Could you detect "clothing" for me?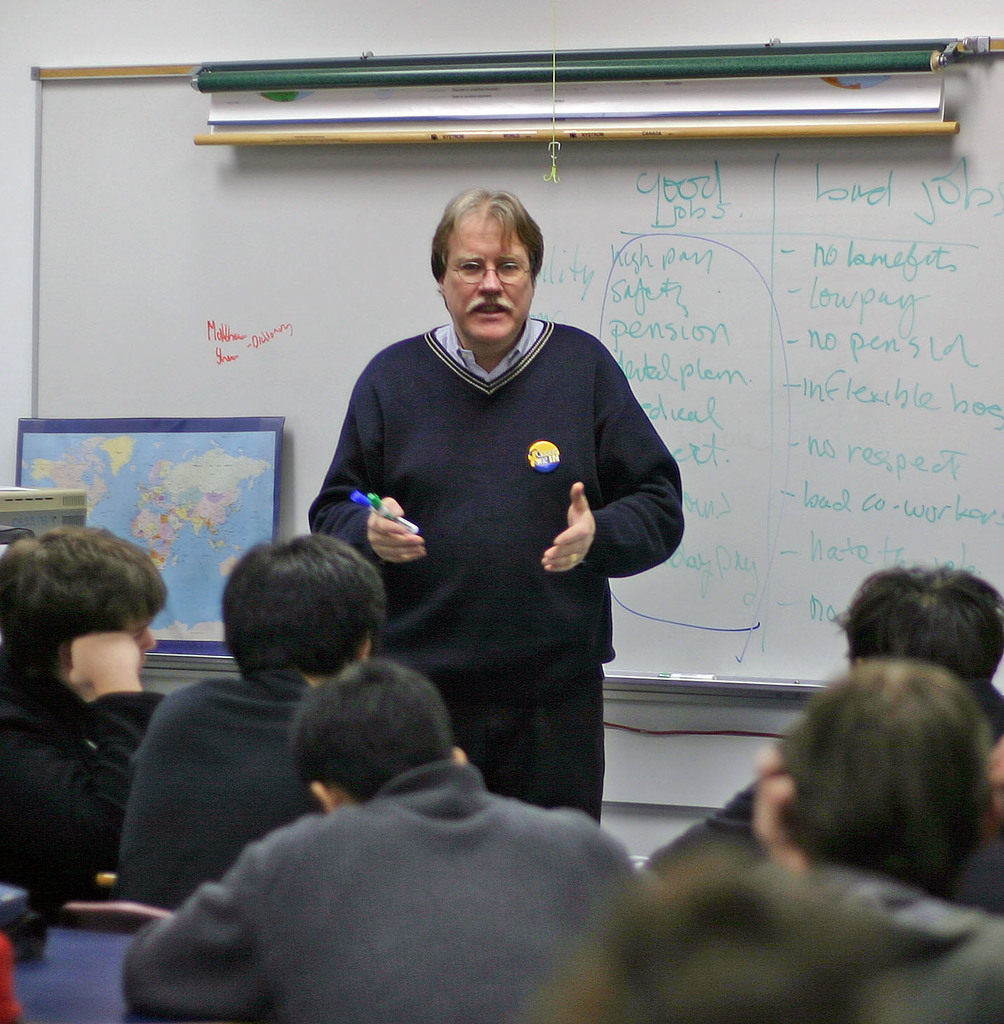
Detection result: crop(302, 315, 684, 818).
